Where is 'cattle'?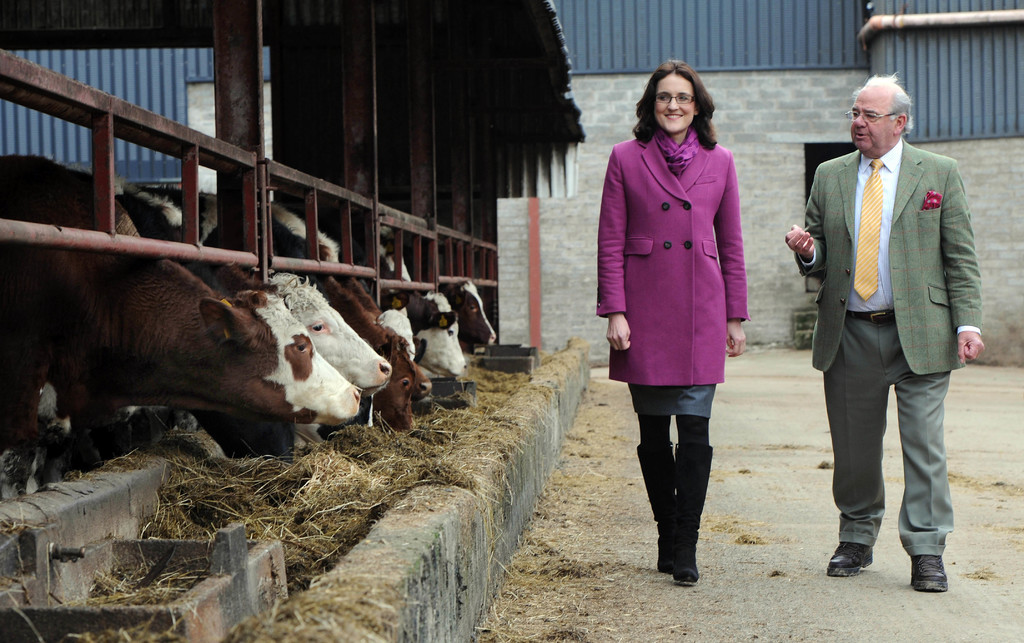
Rect(160, 186, 416, 429).
